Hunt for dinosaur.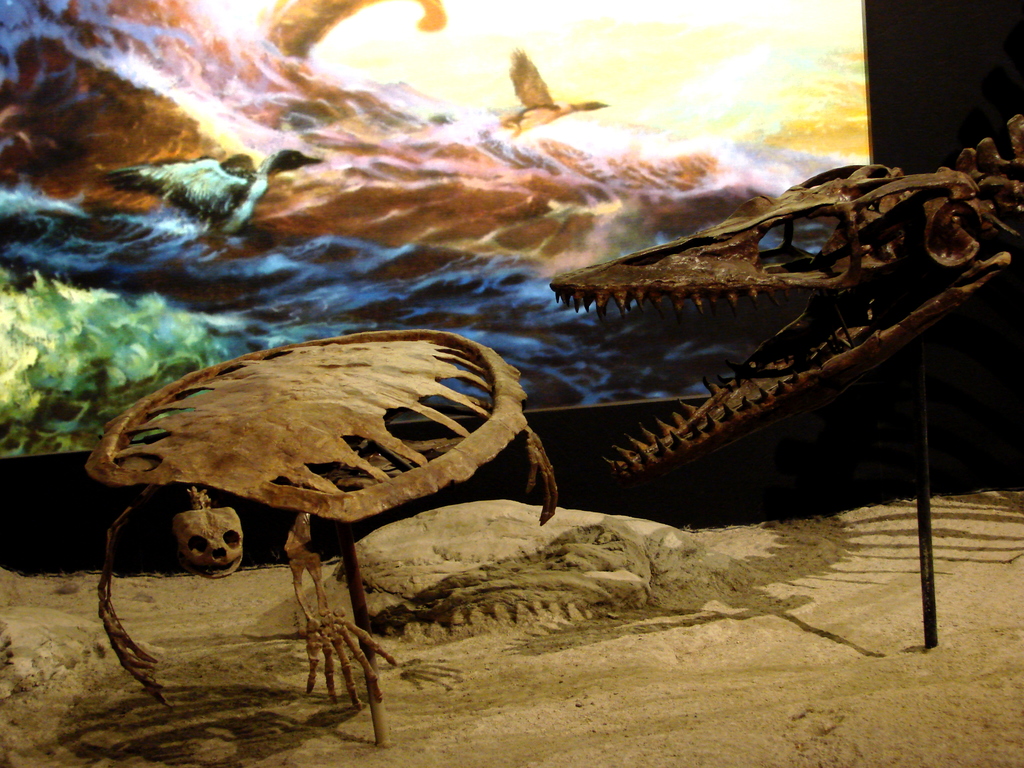
Hunted down at 524:123:1023:570.
